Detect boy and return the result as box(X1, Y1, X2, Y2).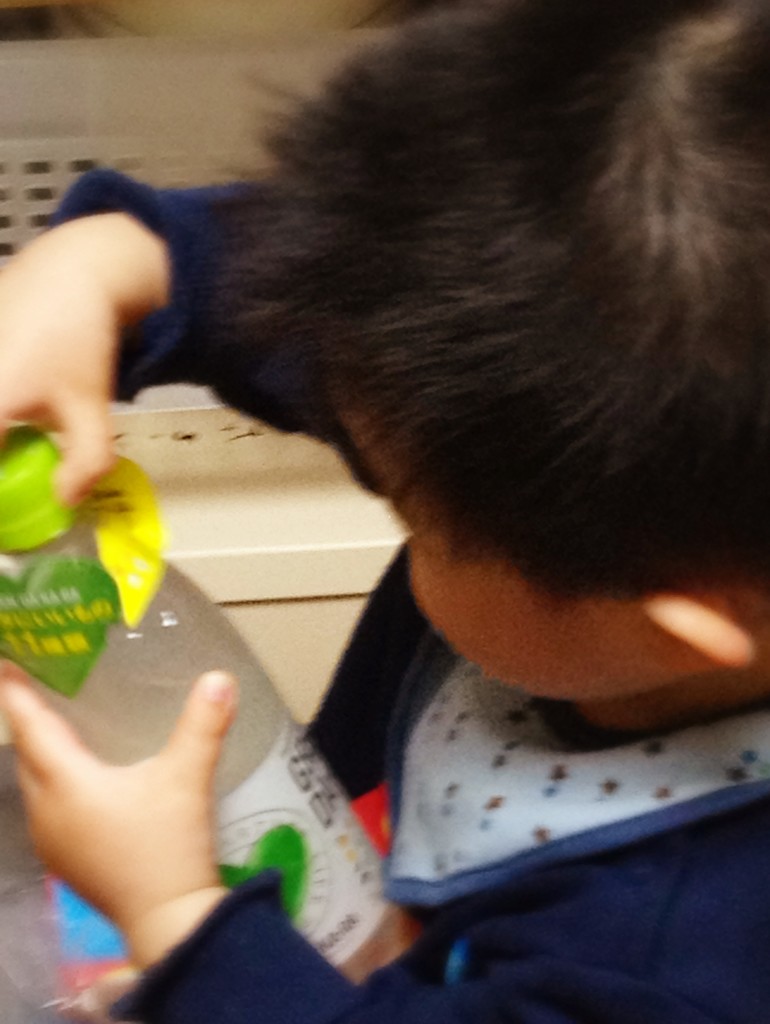
box(0, 0, 769, 1023).
